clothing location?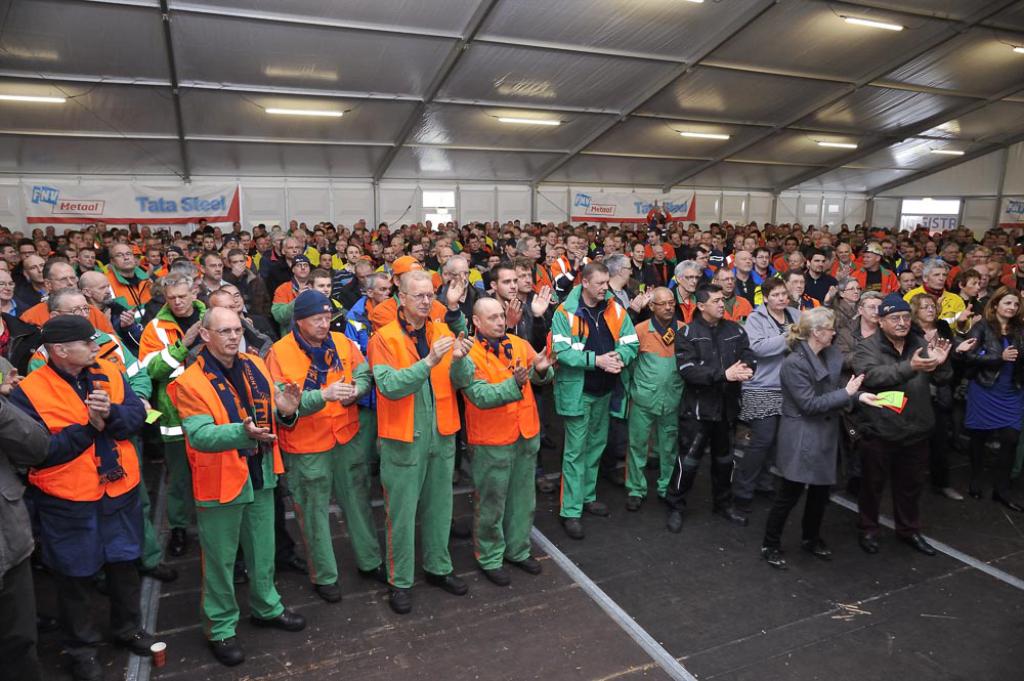
bbox(345, 302, 373, 481)
